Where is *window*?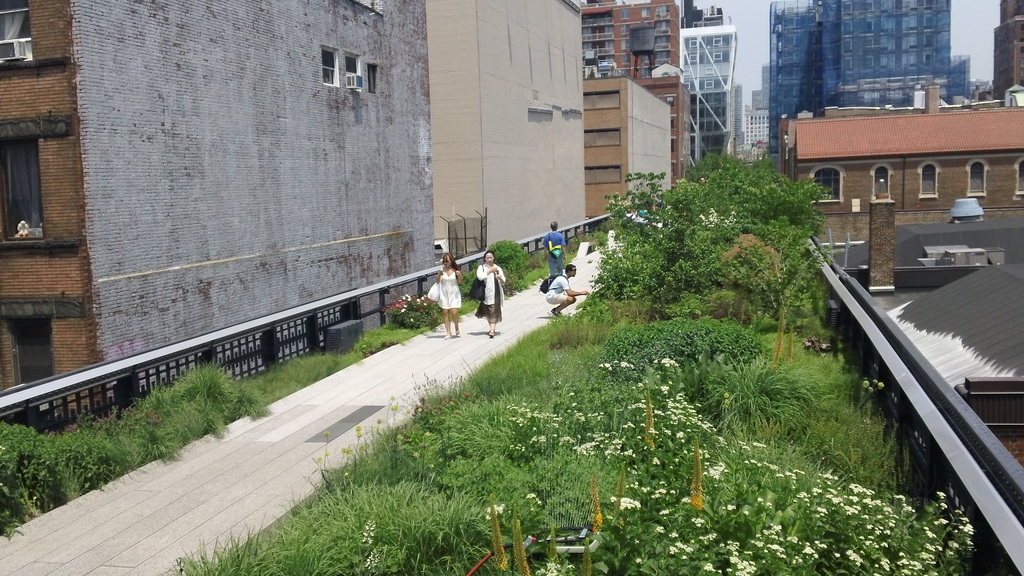
[917, 159, 935, 199].
